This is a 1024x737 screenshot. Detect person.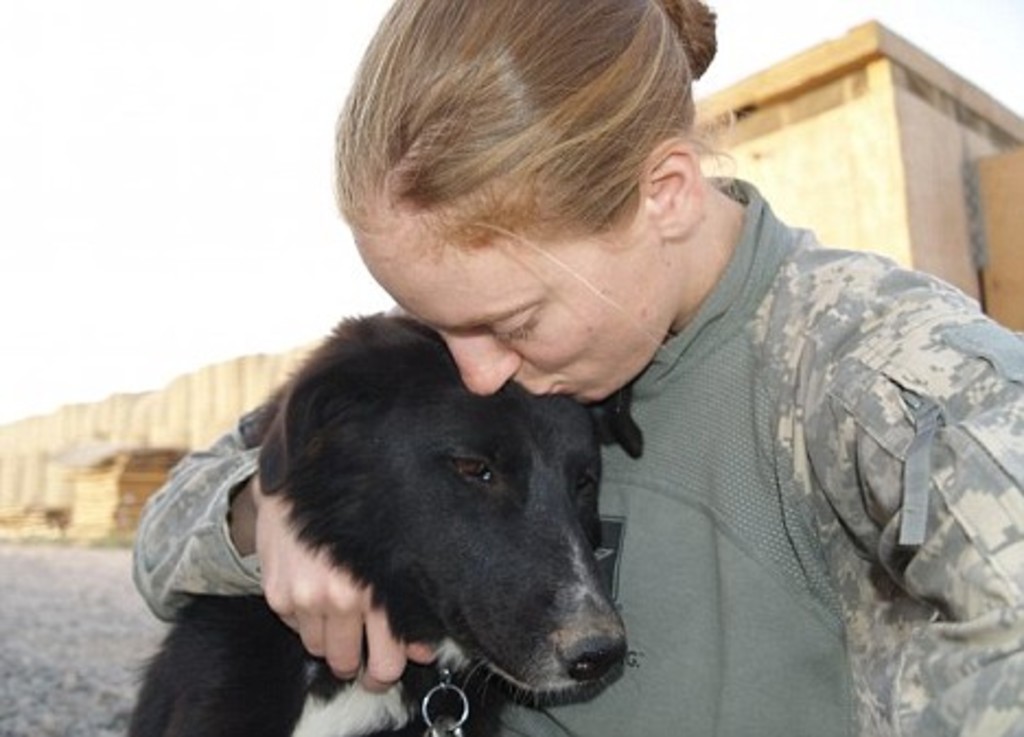
bbox(120, 0, 1022, 735).
